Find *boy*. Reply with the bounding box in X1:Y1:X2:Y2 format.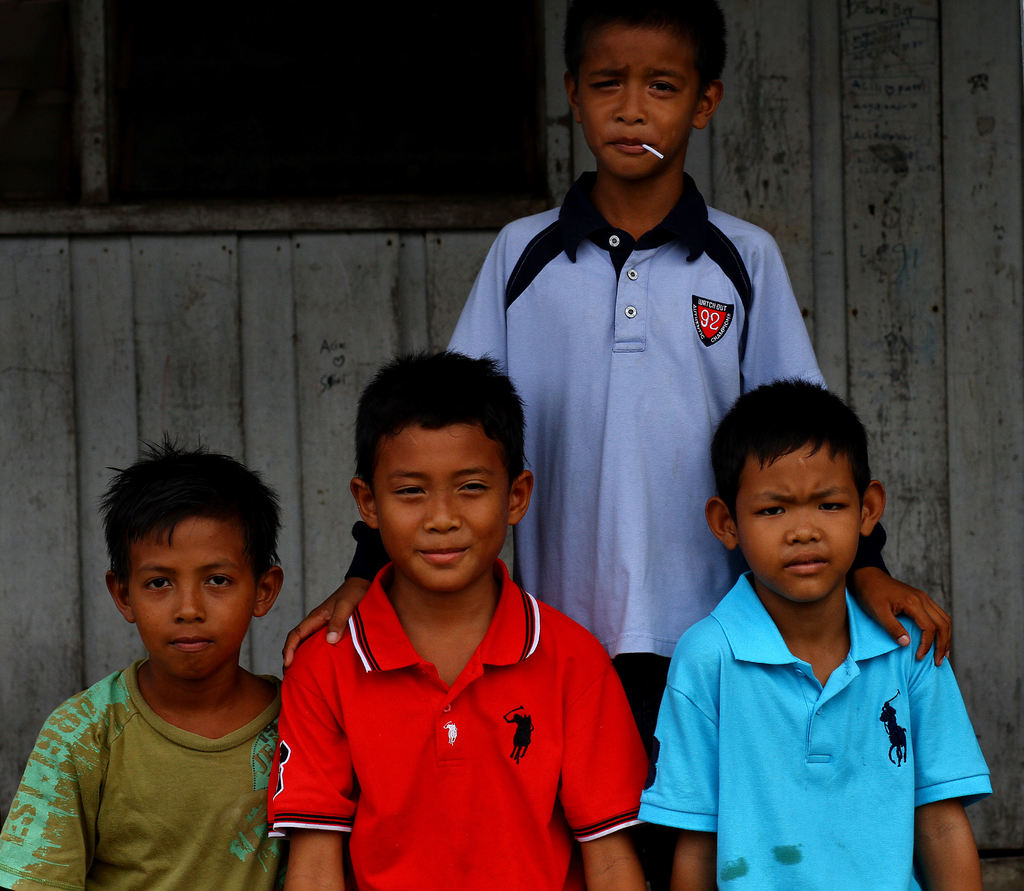
30:455:306:888.
